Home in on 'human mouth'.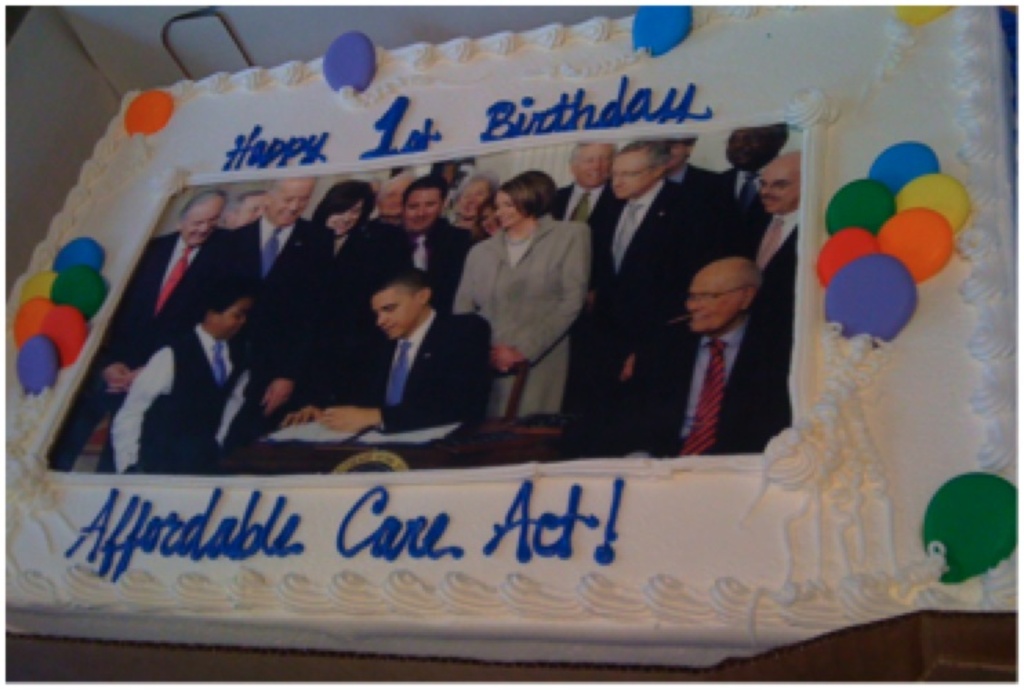
Homed in at [x1=766, y1=196, x2=774, y2=210].
